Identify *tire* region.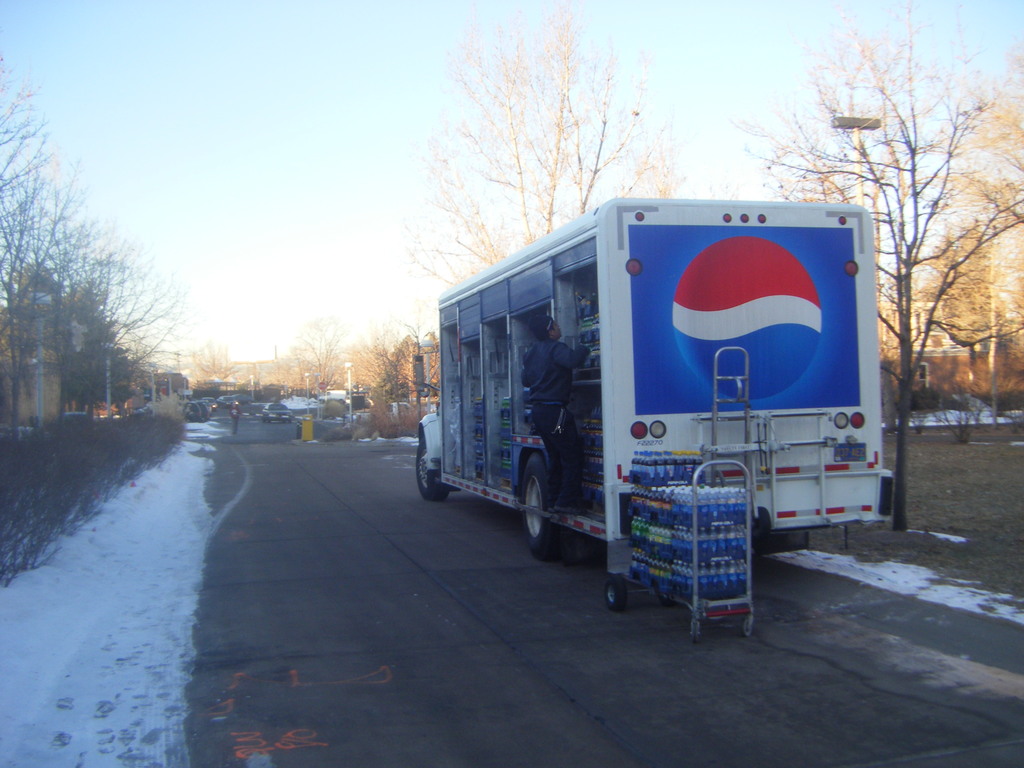
Region: <bbox>290, 421, 295, 424</bbox>.
